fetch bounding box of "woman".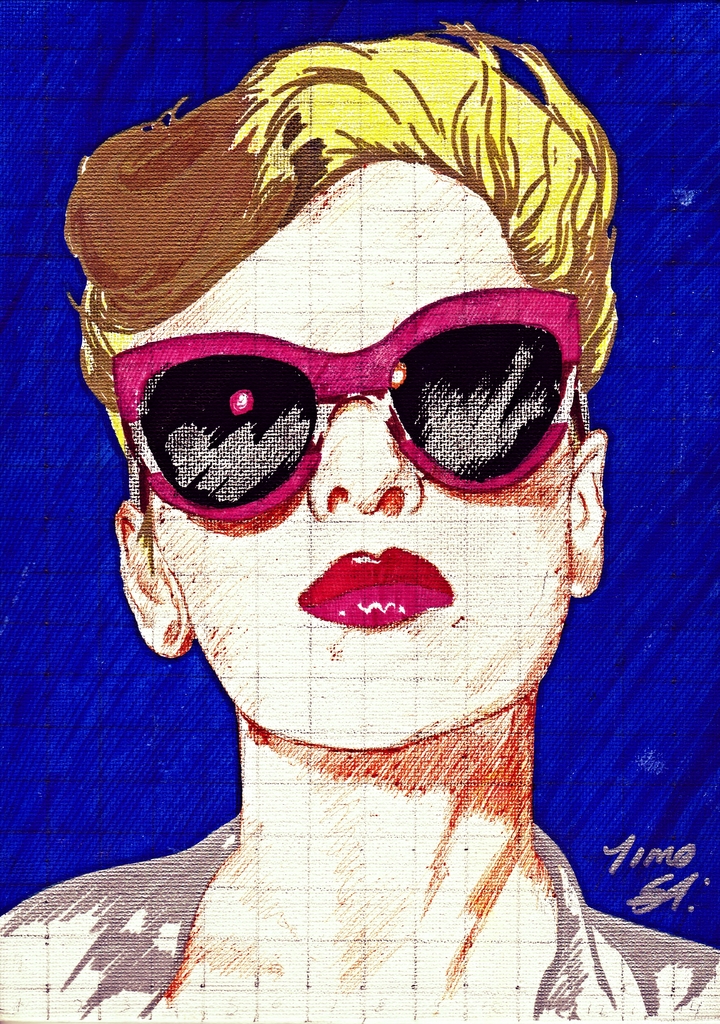
Bbox: [0,21,719,1023].
